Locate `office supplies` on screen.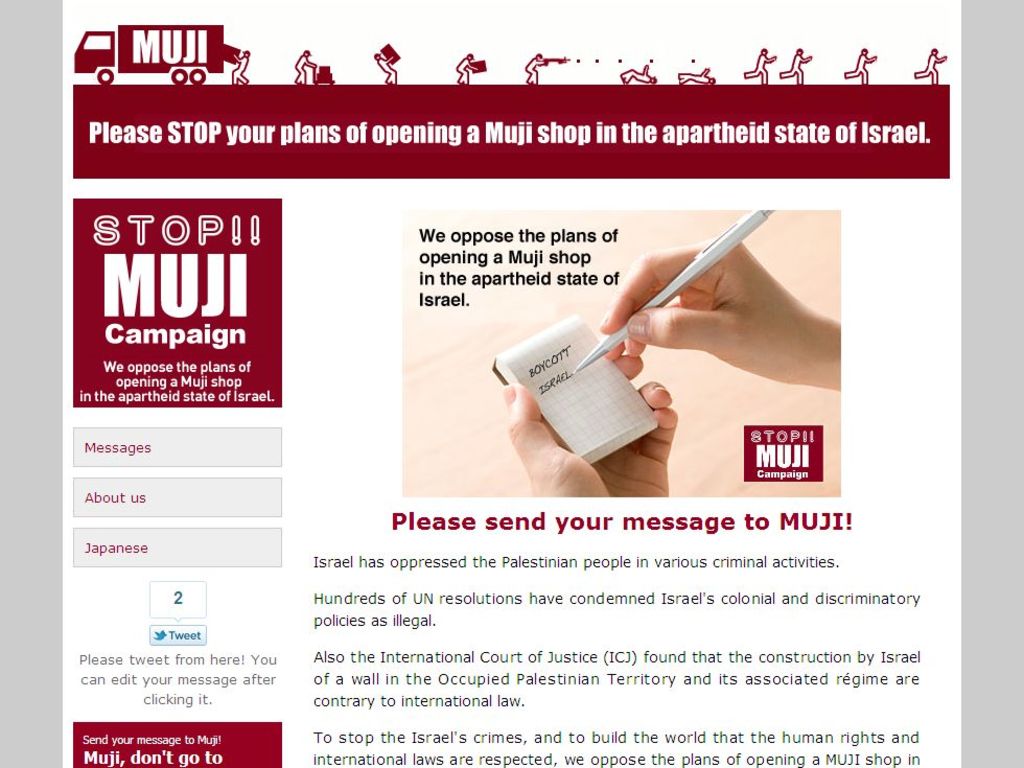
On screen at <bbox>492, 320, 660, 460</bbox>.
